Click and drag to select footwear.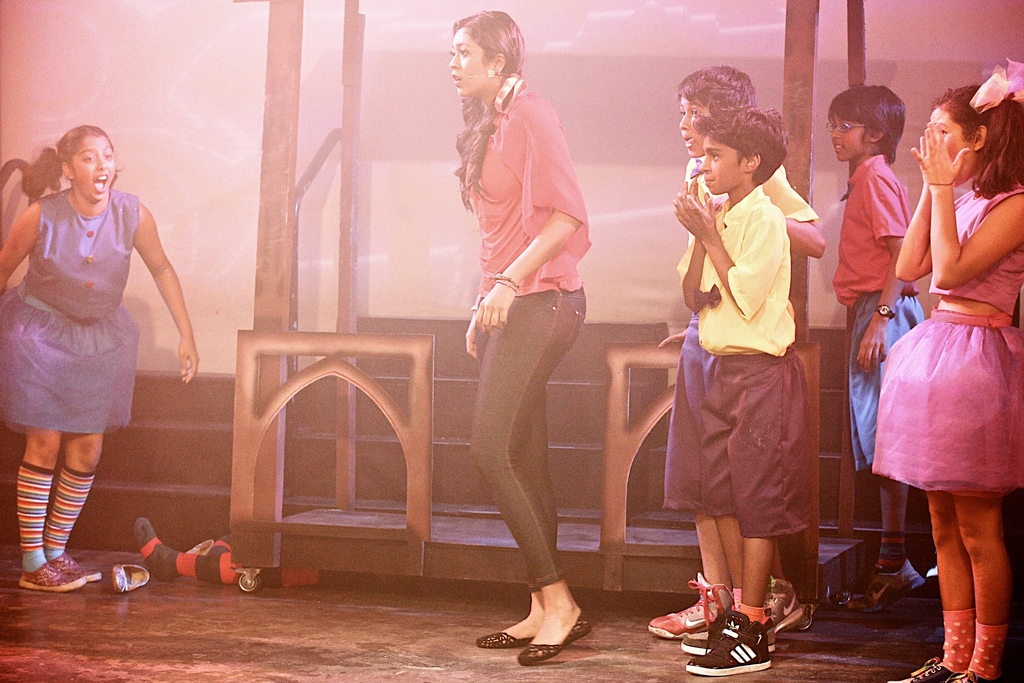
Selection: {"x1": 676, "y1": 632, "x2": 711, "y2": 652}.
